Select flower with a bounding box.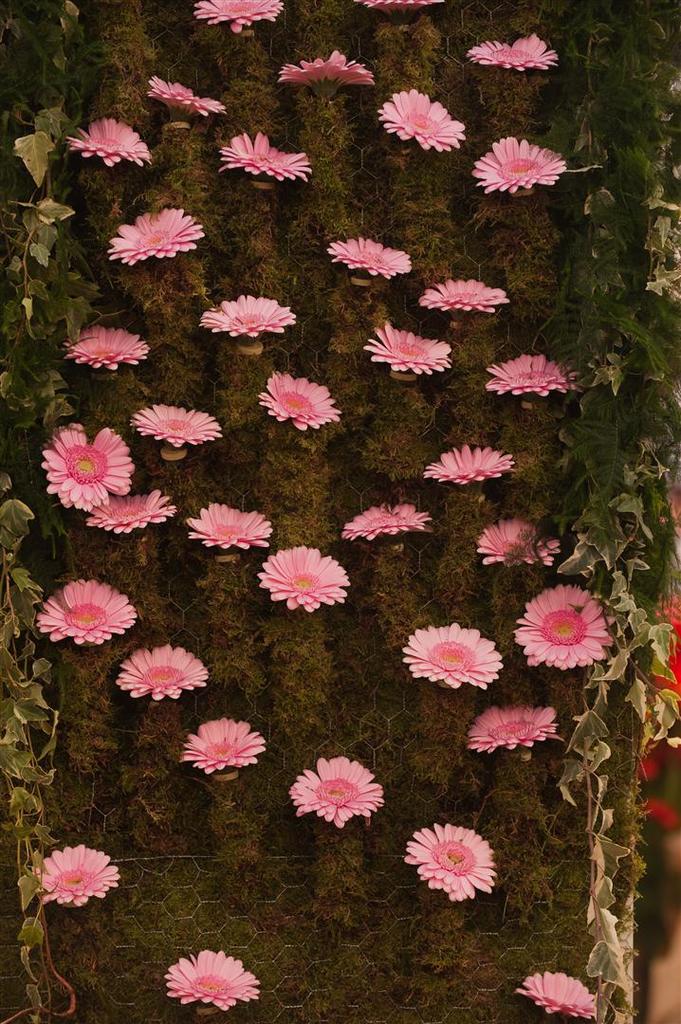
<bbox>37, 414, 138, 511</bbox>.
